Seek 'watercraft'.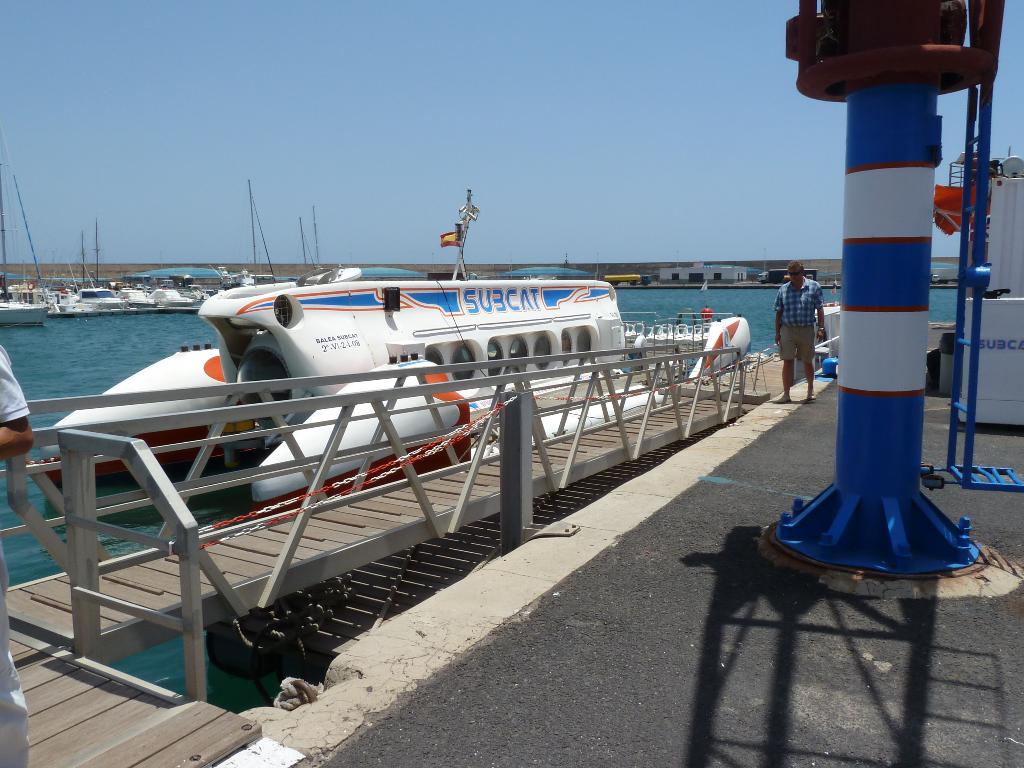
left=56, top=287, right=751, bottom=496.
